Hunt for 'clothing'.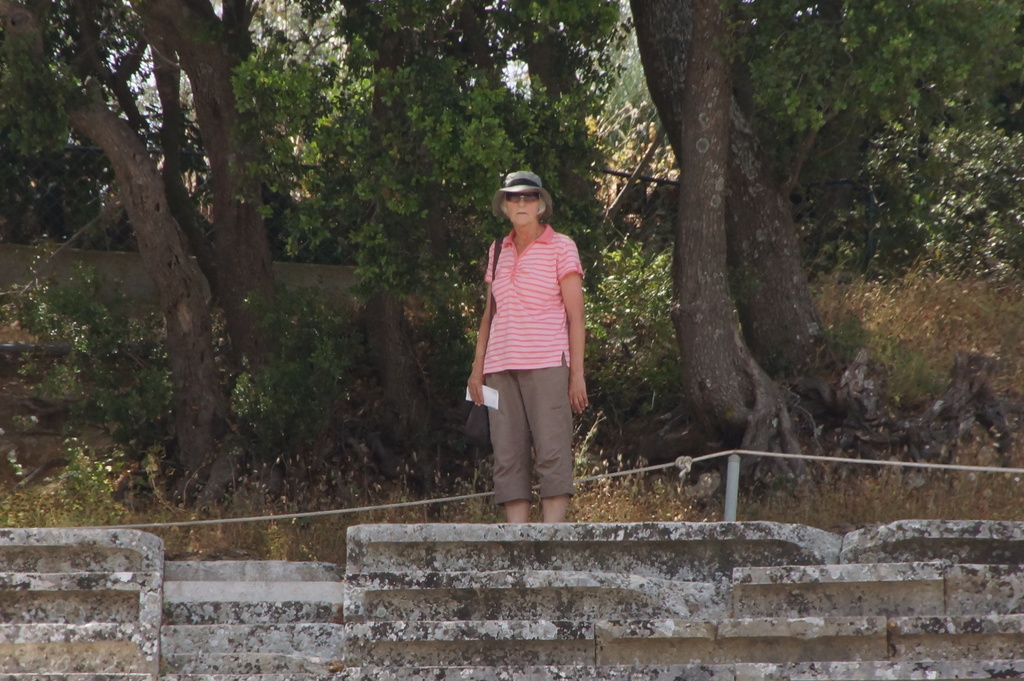
Hunted down at locate(477, 225, 587, 514).
